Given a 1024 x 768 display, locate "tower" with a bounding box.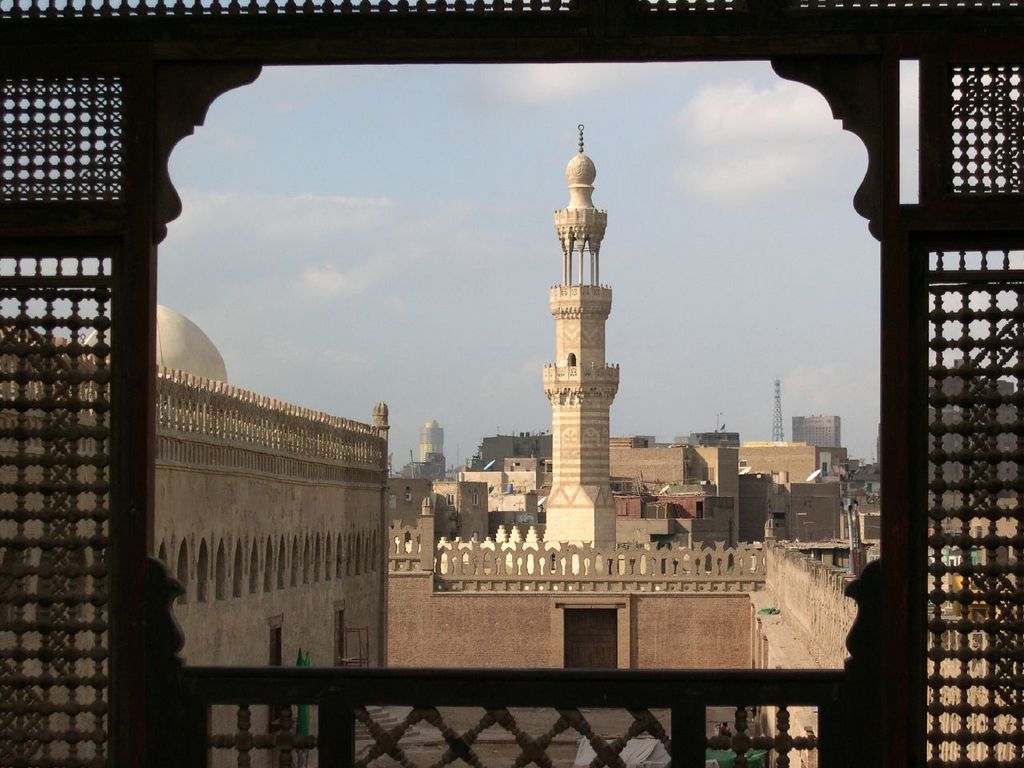
Located: l=787, t=408, r=839, b=462.
